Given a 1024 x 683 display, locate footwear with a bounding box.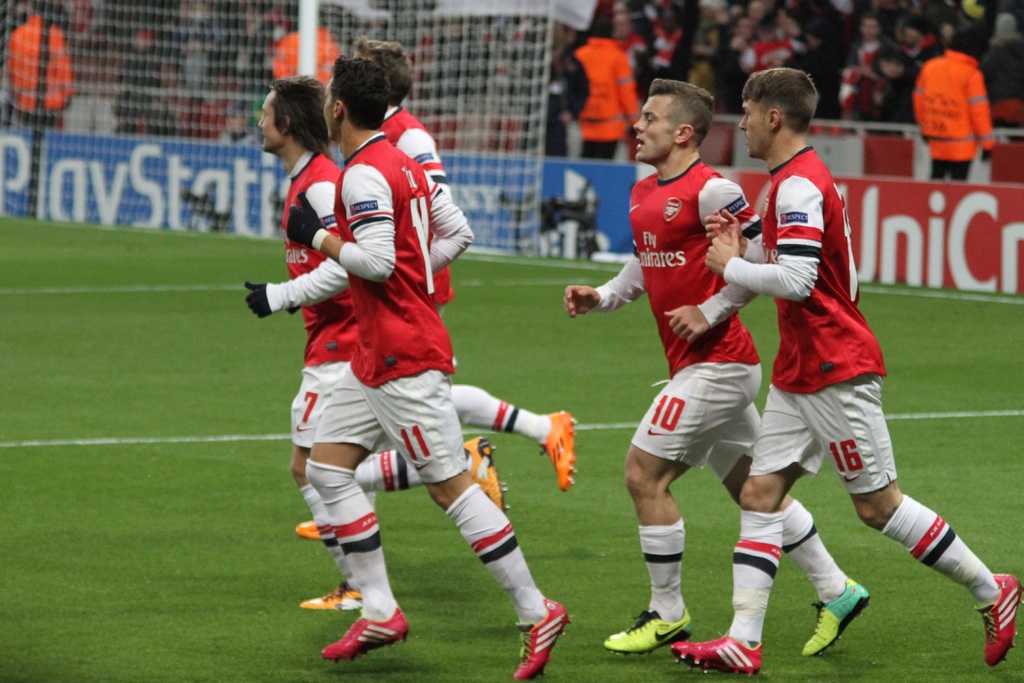
Located: x1=513, y1=596, x2=578, y2=680.
